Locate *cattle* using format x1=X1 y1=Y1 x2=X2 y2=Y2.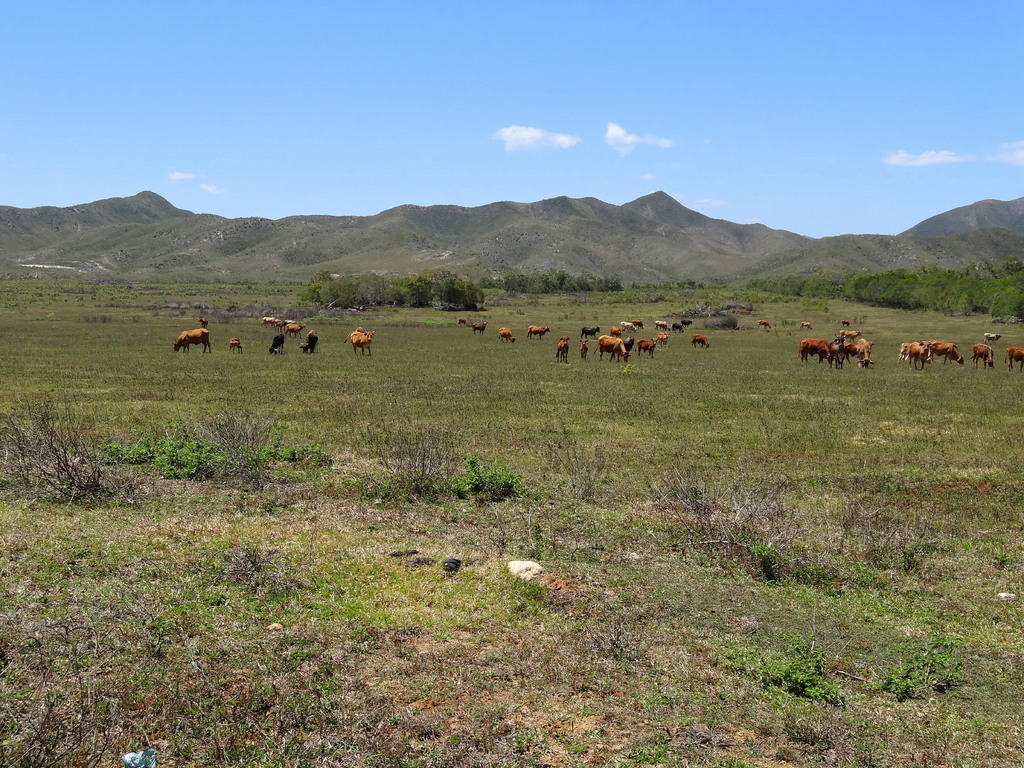
x1=657 y1=329 x2=670 y2=348.
